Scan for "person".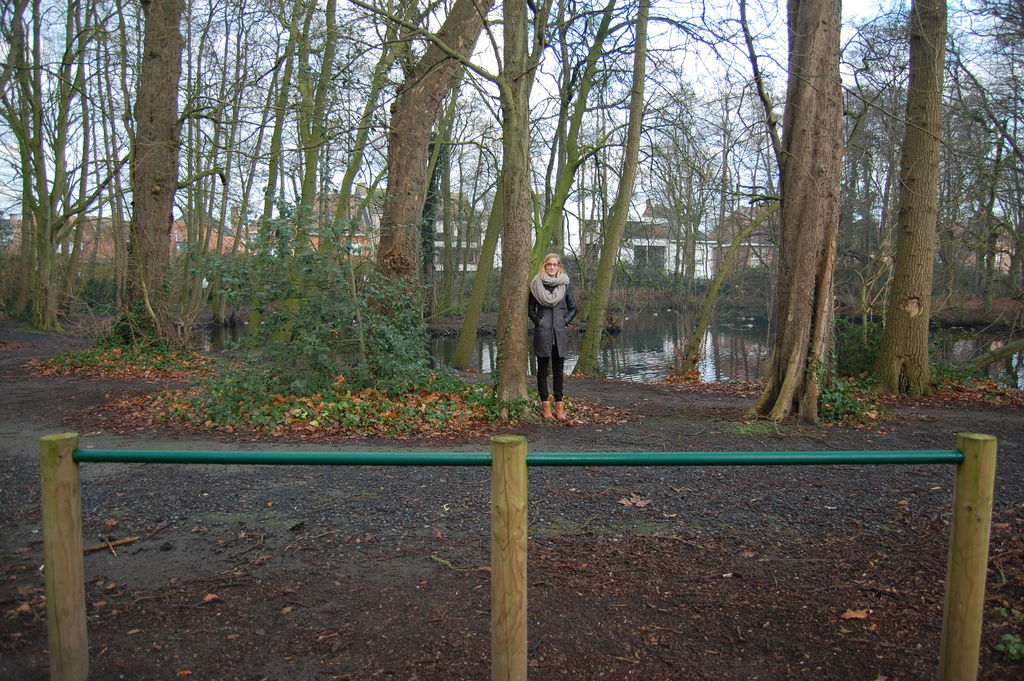
Scan result: 522/248/584/411.
